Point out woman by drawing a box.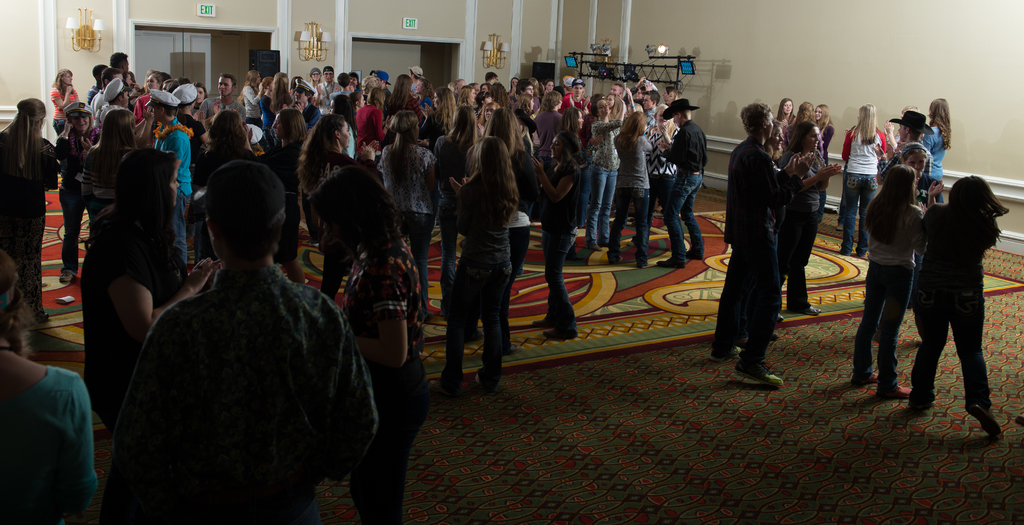
BBox(79, 149, 219, 432).
